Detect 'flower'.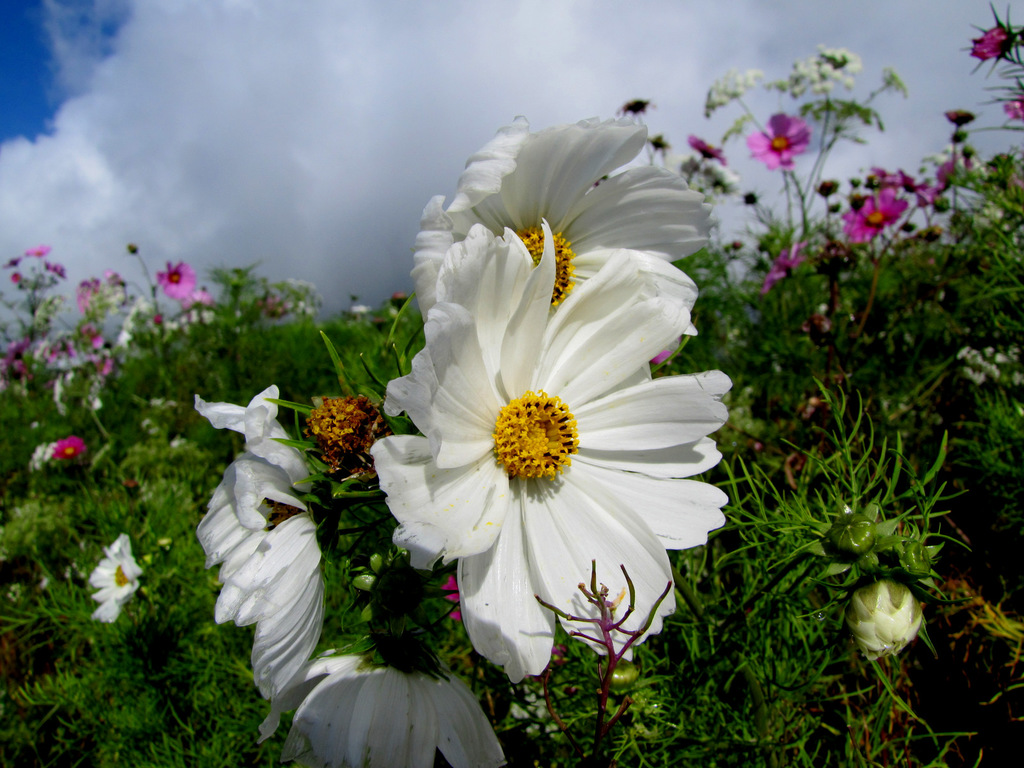
Detected at {"left": 390, "top": 289, "right": 413, "bottom": 306}.
